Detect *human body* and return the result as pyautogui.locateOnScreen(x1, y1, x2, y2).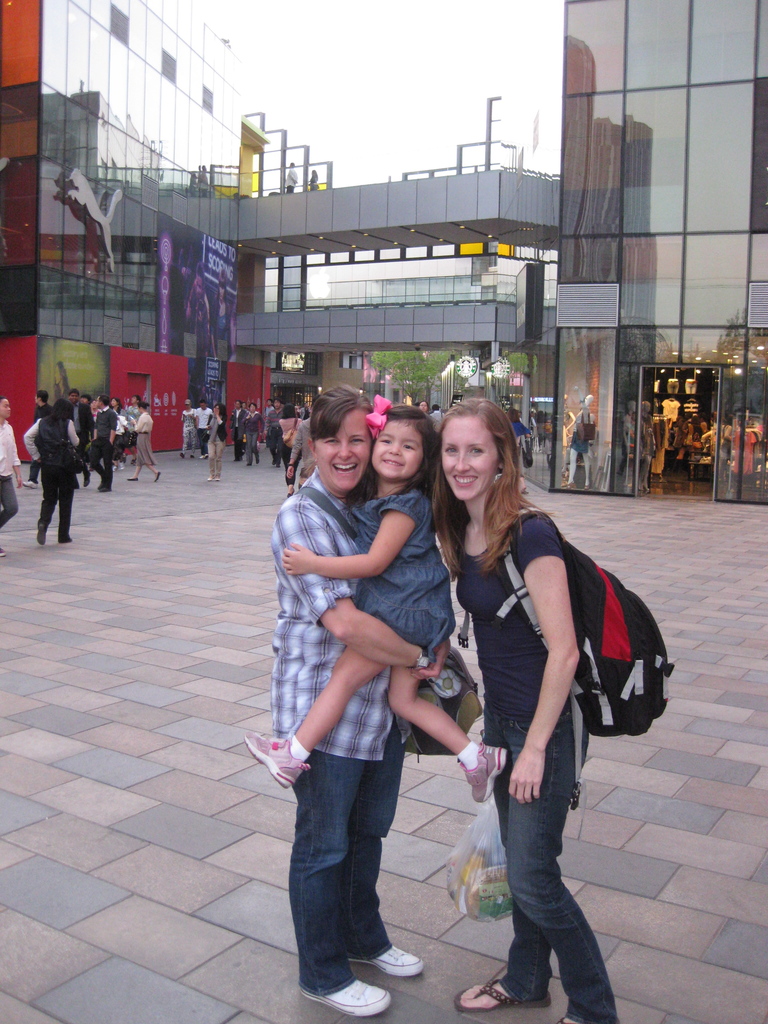
pyautogui.locateOnScreen(447, 483, 624, 1023).
